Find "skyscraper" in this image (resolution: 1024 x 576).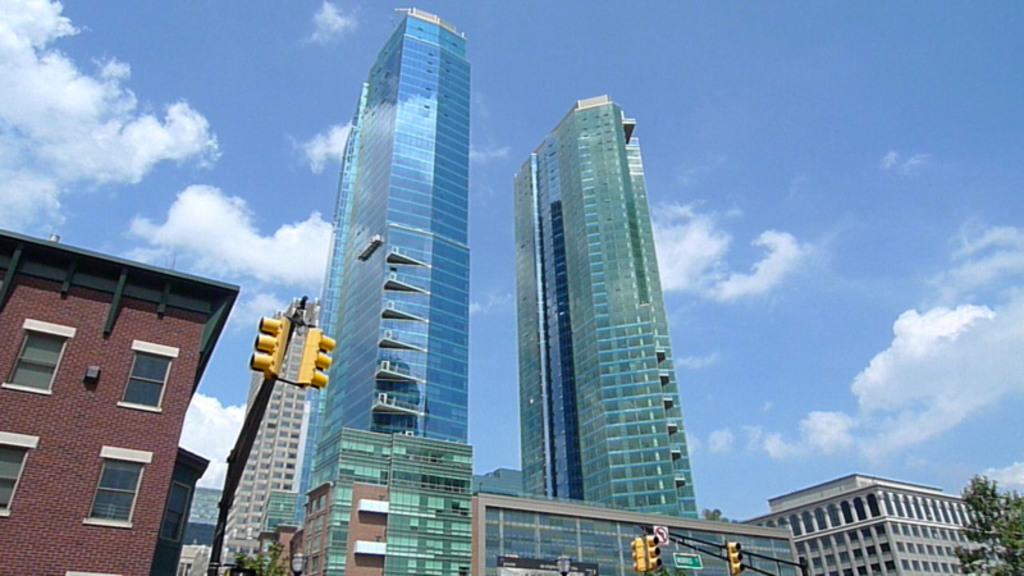
(x1=722, y1=481, x2=1023, y2=575).
